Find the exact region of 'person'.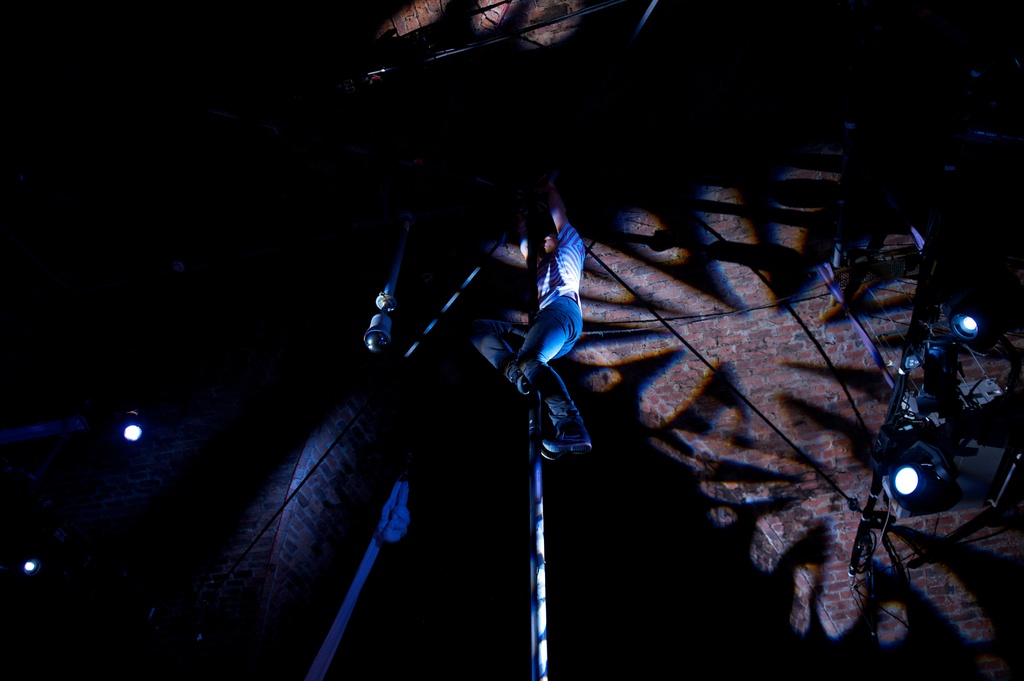
Exact region: detection(501, 179, 604, 465).
